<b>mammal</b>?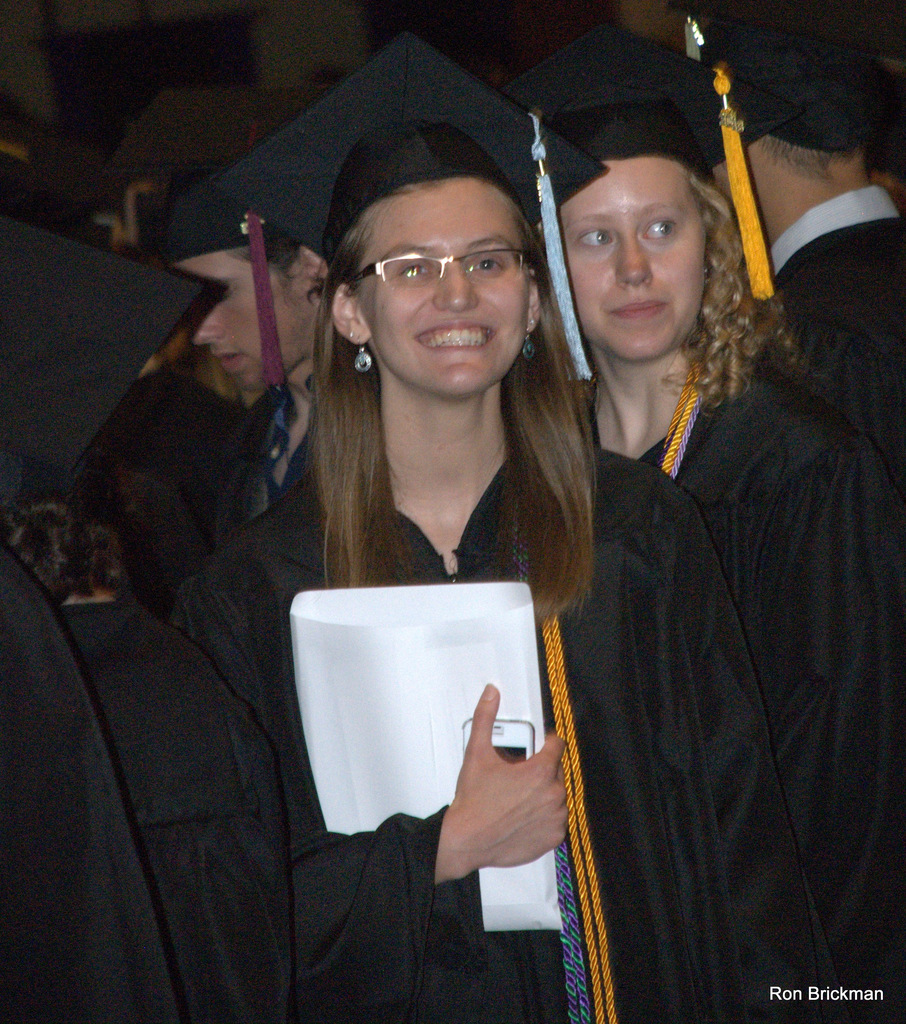
left=658, top=0, right=905, bottom=552
